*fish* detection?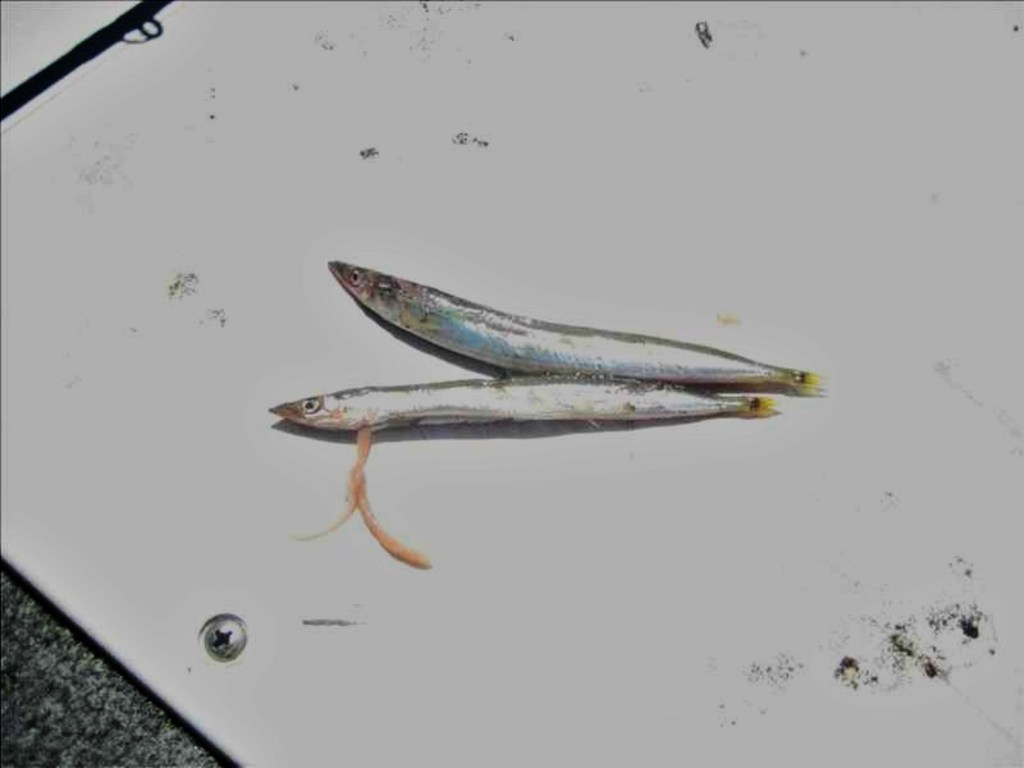
<box>329,261,820,393</box>
